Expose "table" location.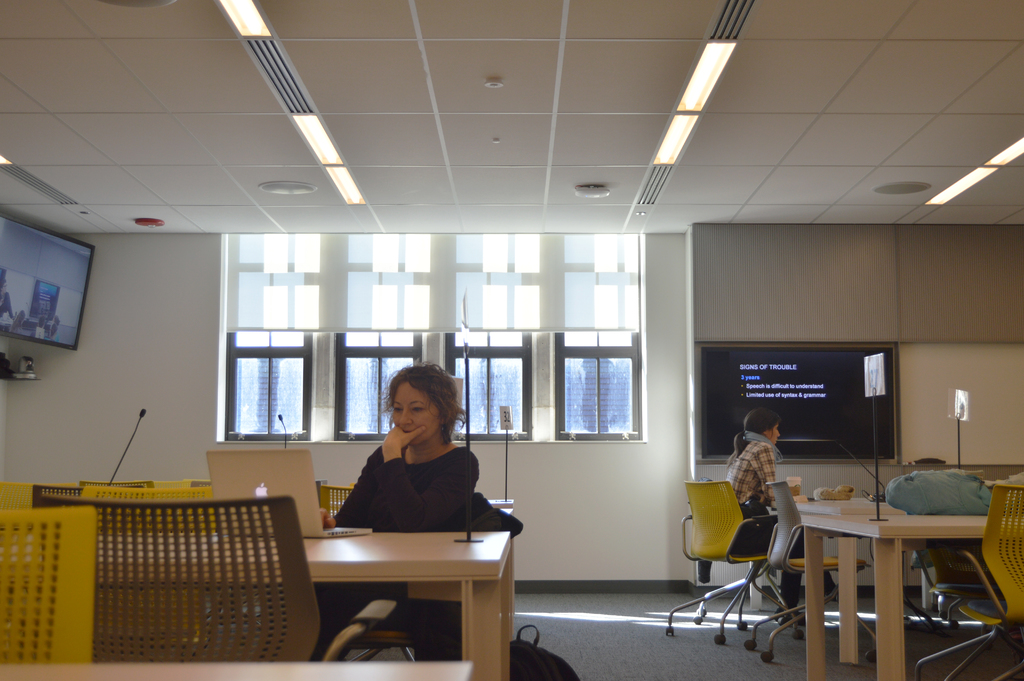
Exposed at (left=790, top=478, right=989, bottom=665).
